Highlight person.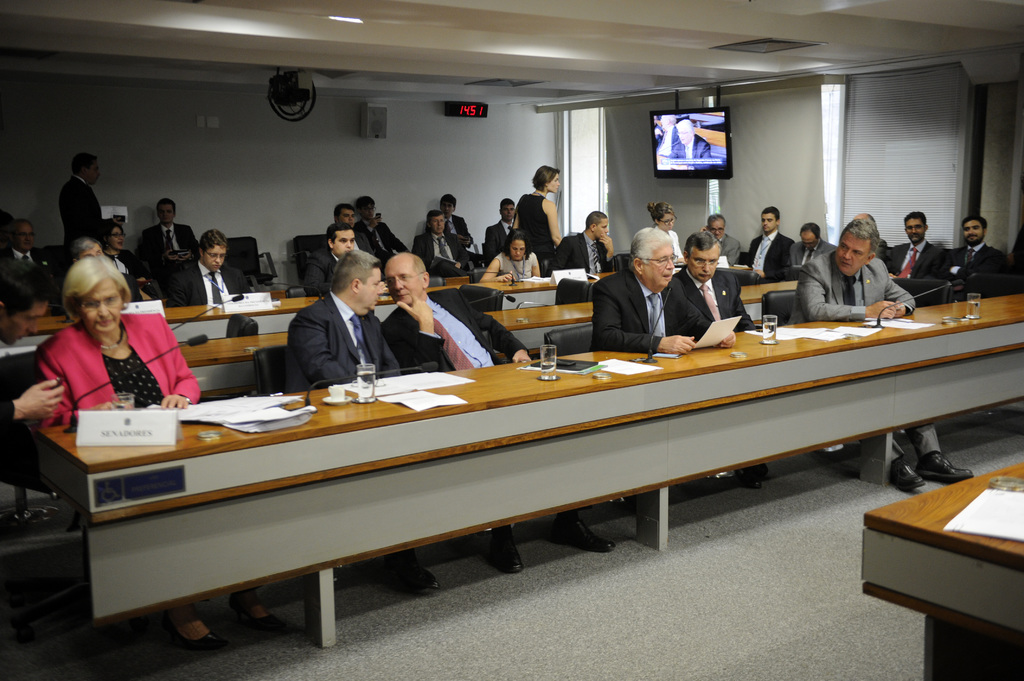
Highlighted region: 281/251/444/597.
